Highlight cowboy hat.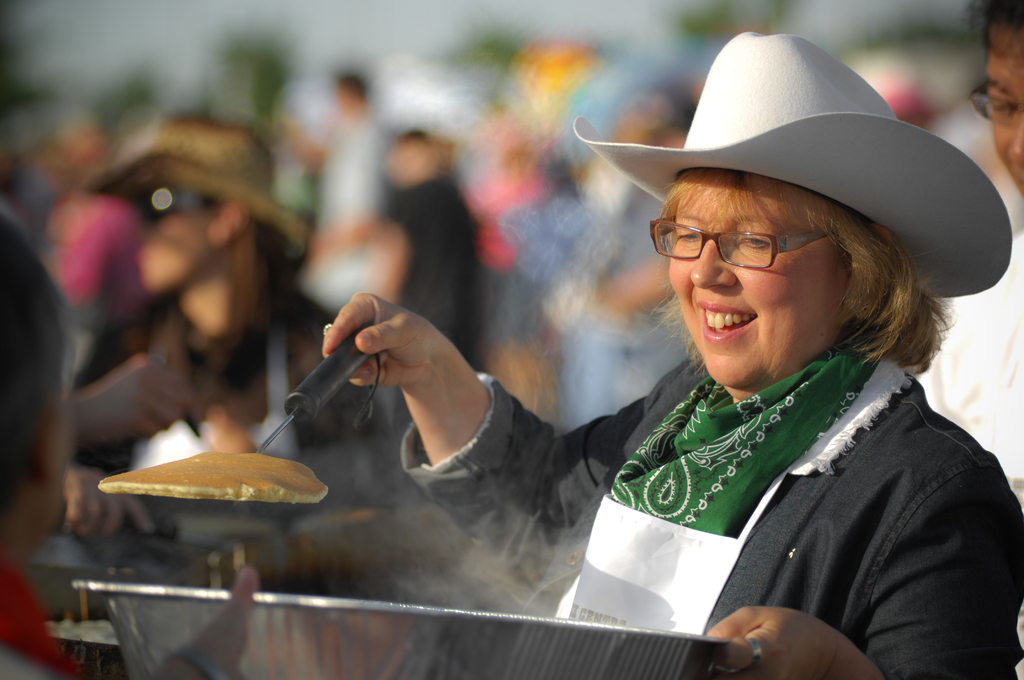
Highlighted region: BBox(613, 31, 972, 287).
